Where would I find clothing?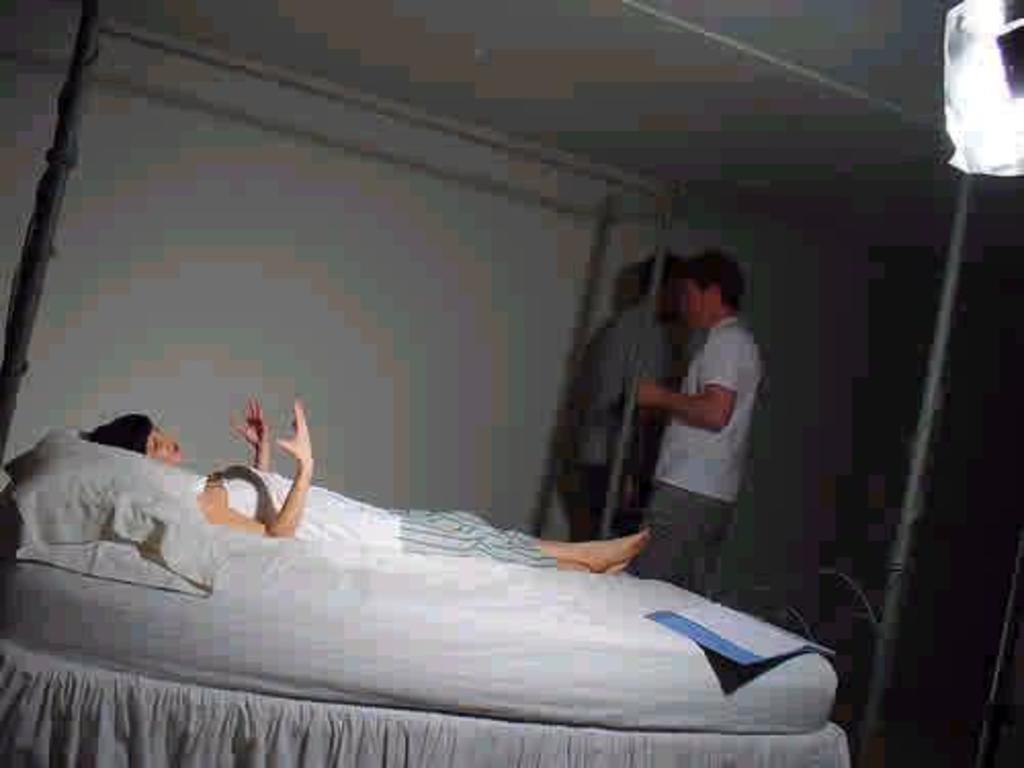
At x1=637 y1=315 x2=762 y2=590.
